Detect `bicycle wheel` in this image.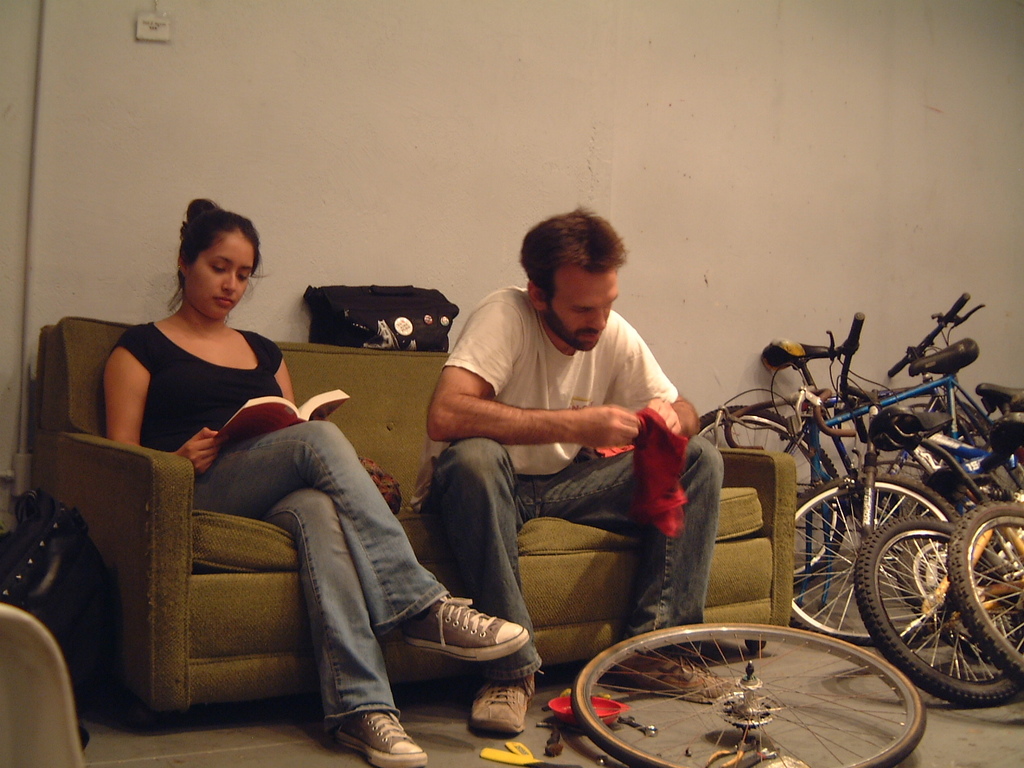
Detection: [950,499,1023,678].
